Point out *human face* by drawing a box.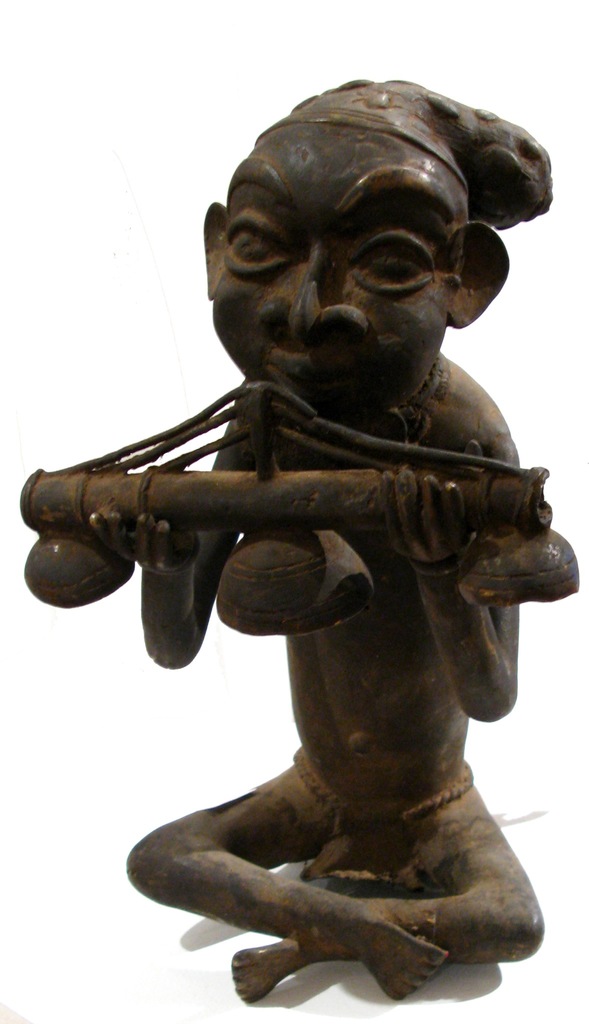
{"x1": 208, "y1": 127, "x2": 456, "y2": 420}.
